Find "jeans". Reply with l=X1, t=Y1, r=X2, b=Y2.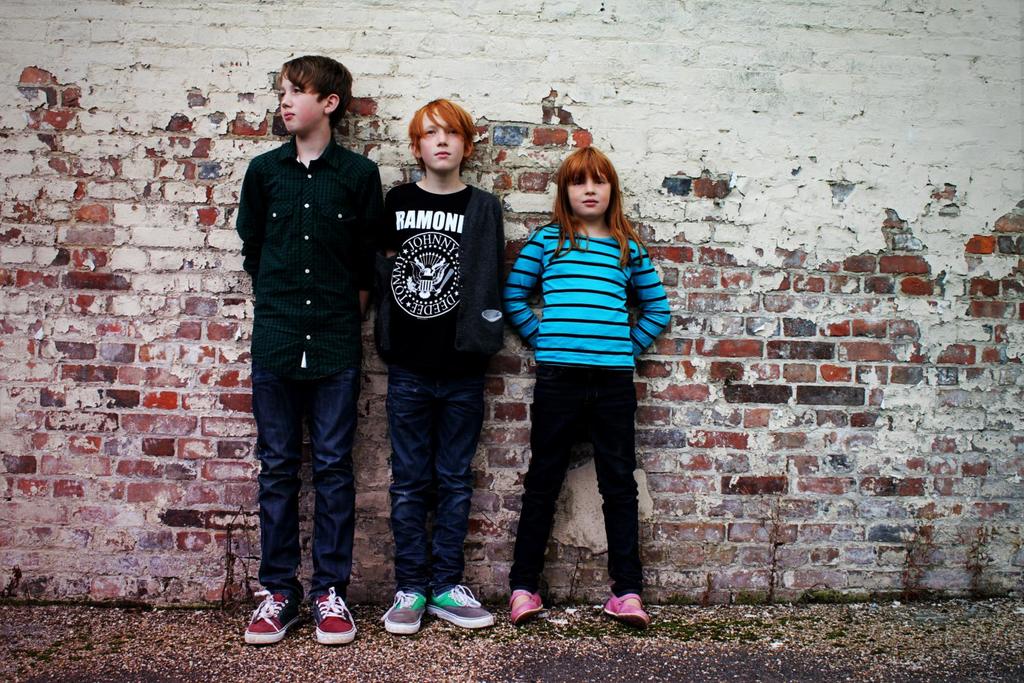
l=244, t=358, r=351, b=614.
